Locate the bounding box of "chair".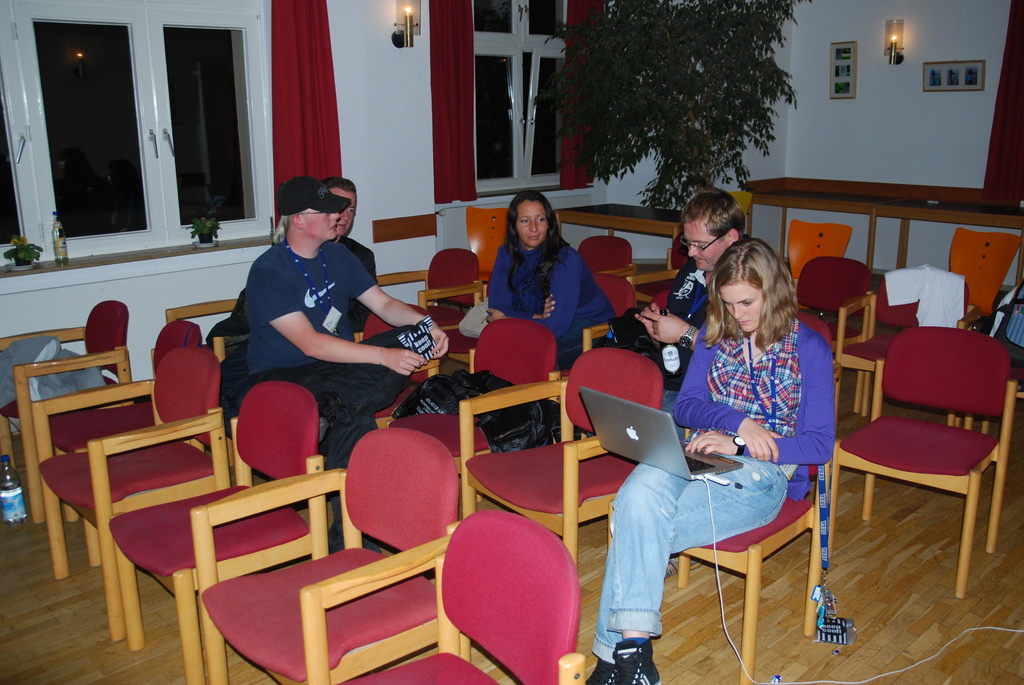
Bounding box: BBox(941, 227, 1023, 428).
